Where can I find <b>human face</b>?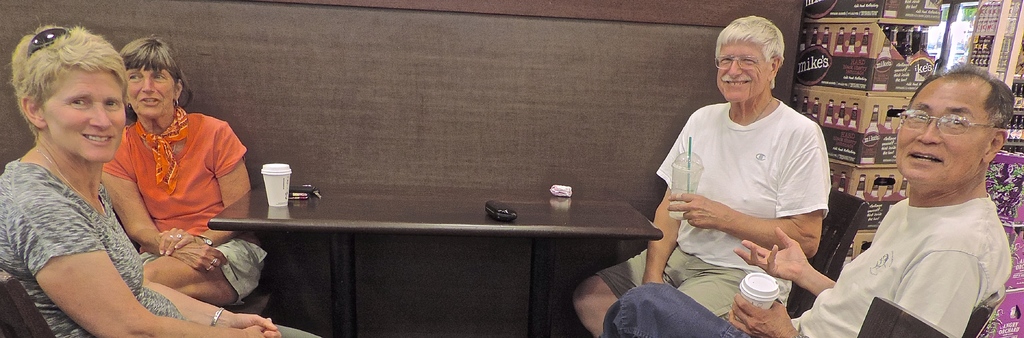
You can find it at pyautogui.locateOnScreen(897, 85, 991, 177).
